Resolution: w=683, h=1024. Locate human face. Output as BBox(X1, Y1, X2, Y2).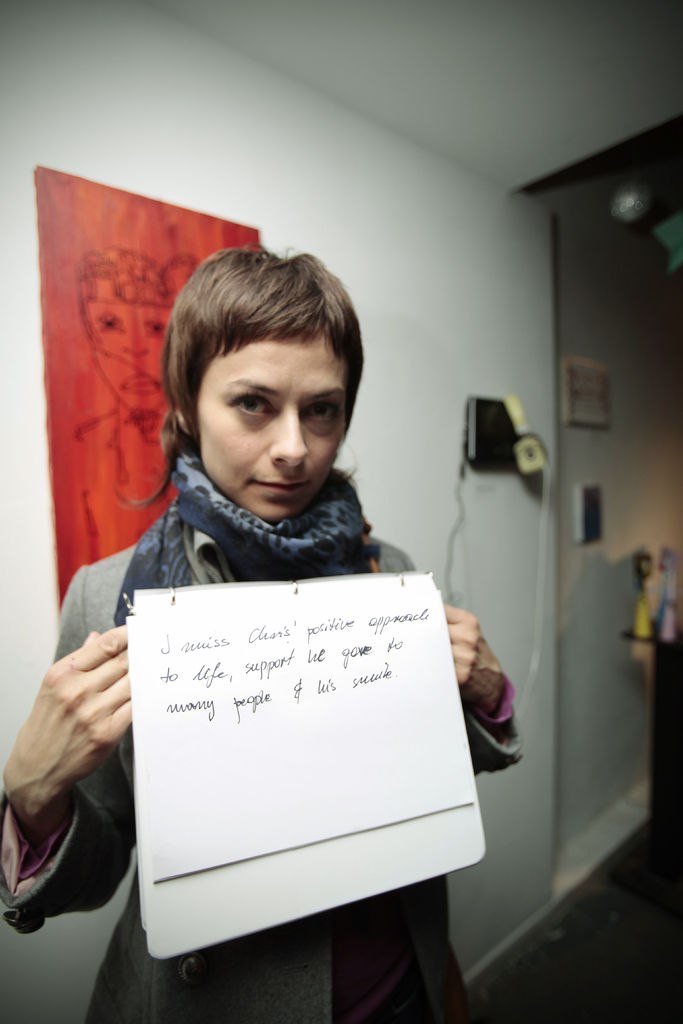
BBox(195, 330, 346, 518).
